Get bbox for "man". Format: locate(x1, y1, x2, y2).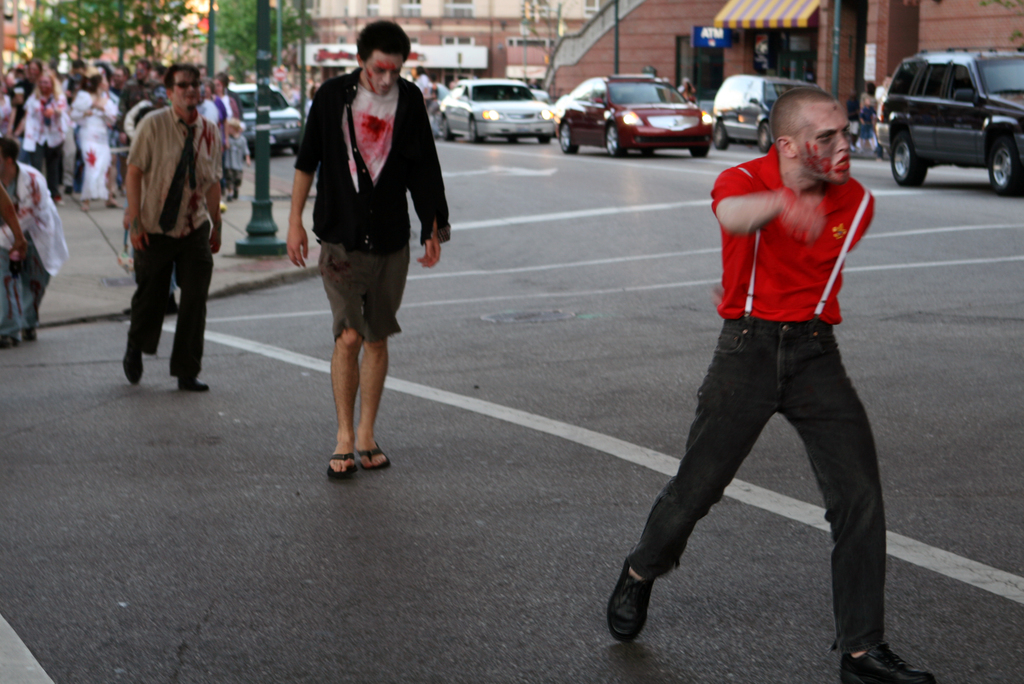
locate(603, 87, 943, 683).
